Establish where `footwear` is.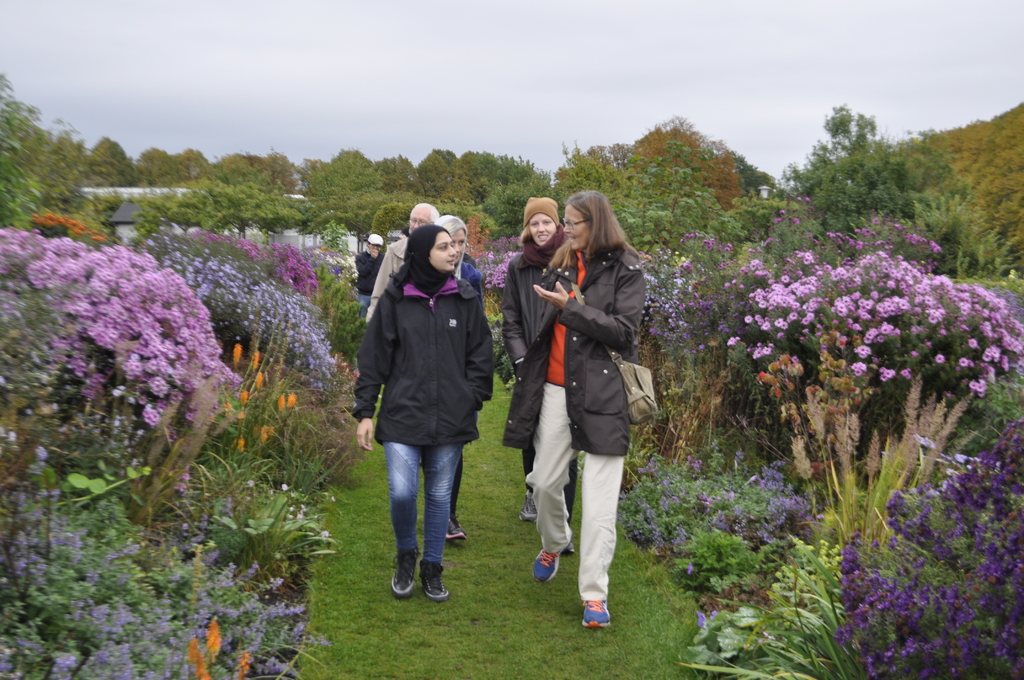
Established at 579, 599, 609, 631.
